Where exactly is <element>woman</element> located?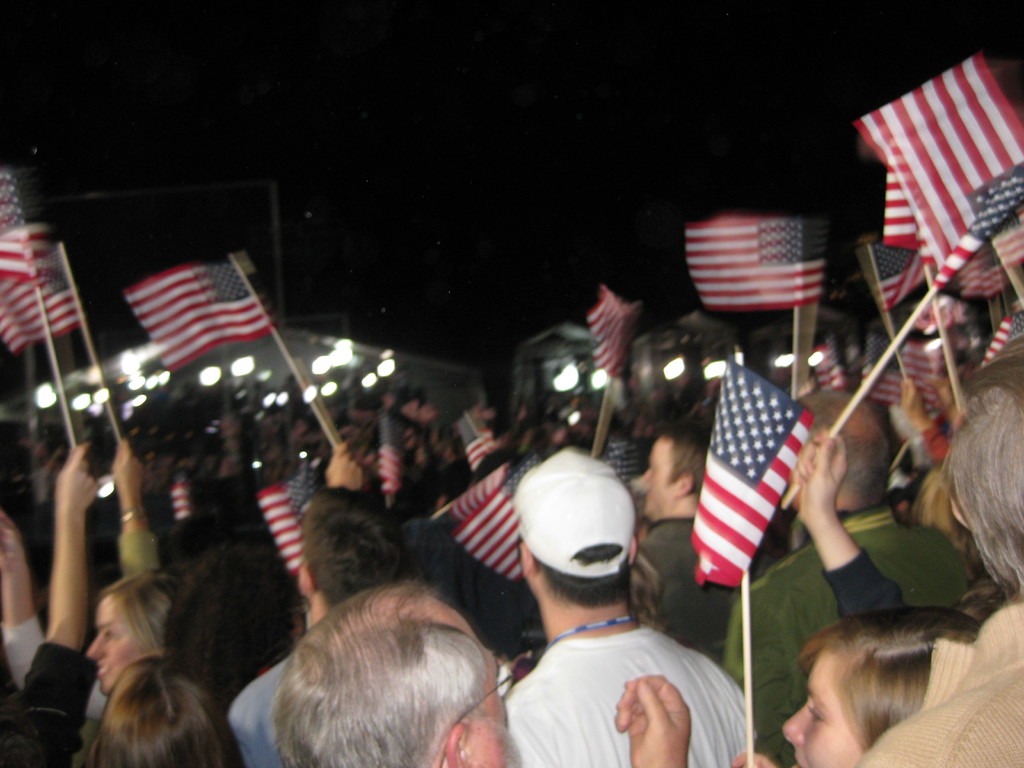
Its bounding box is [left=733, top=613, right=974, bottom=764].
